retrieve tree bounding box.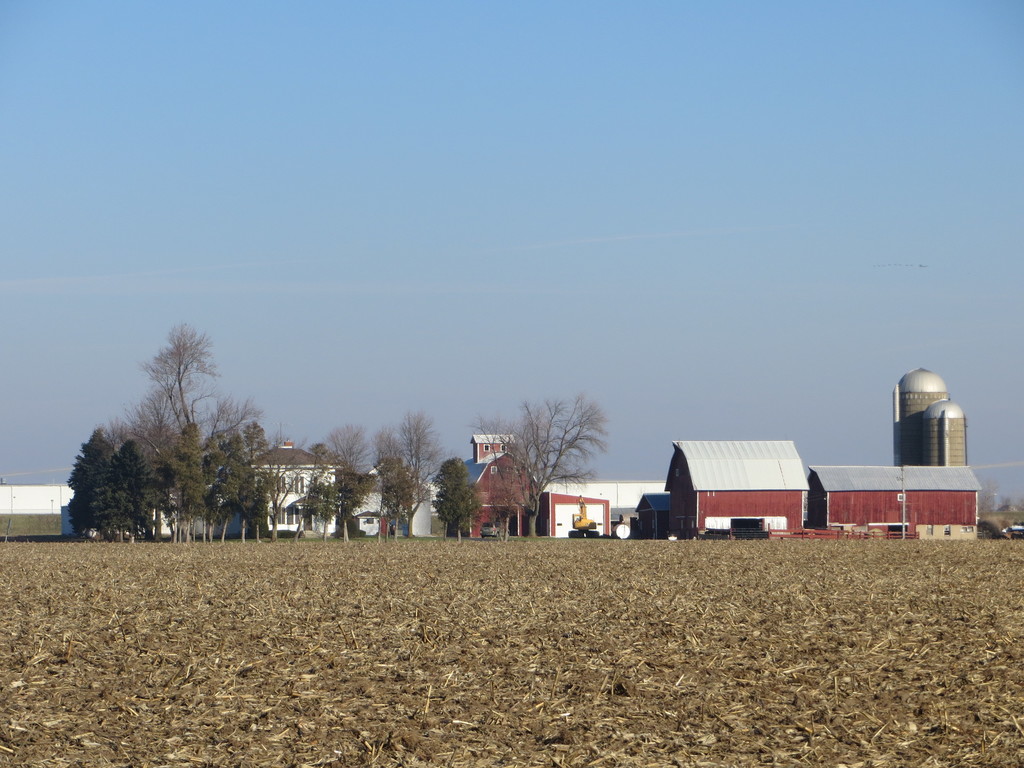
Bounding box: <box>428,457,480,539</box>.
